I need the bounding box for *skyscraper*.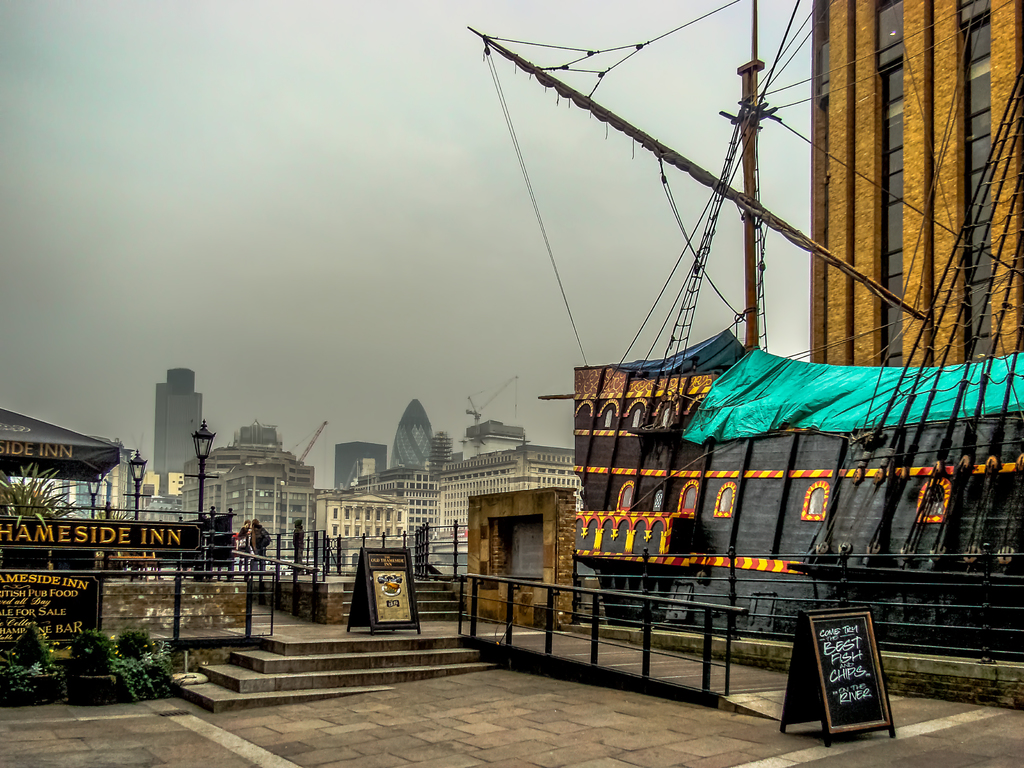
Here it is: x1=138 y1=483 x2=167 y2=506.
